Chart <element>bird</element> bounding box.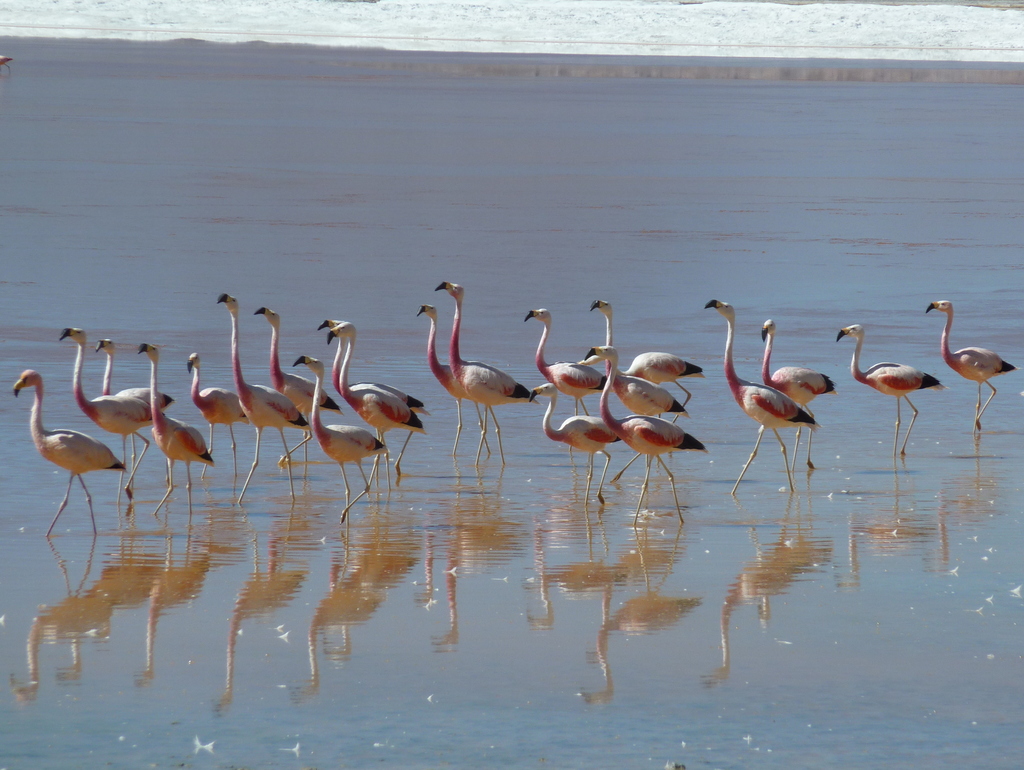
Charted: 330 319 436 486.
